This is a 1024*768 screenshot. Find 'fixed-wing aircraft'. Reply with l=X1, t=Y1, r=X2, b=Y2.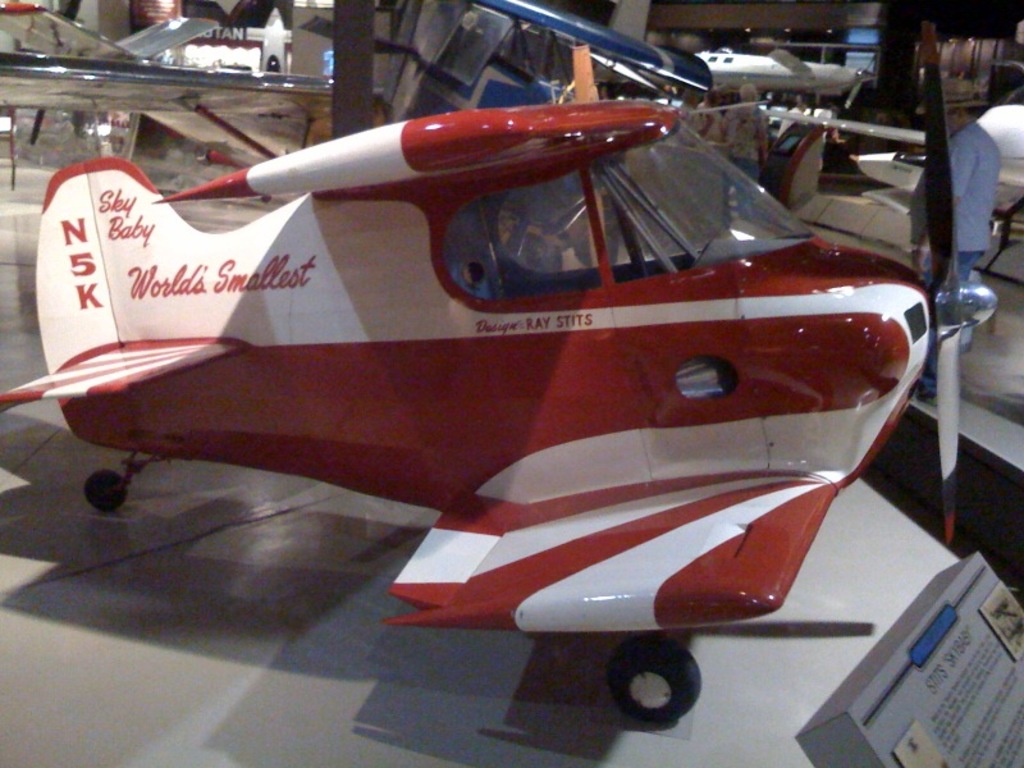
l=690, t=44, r=878, b=100.
